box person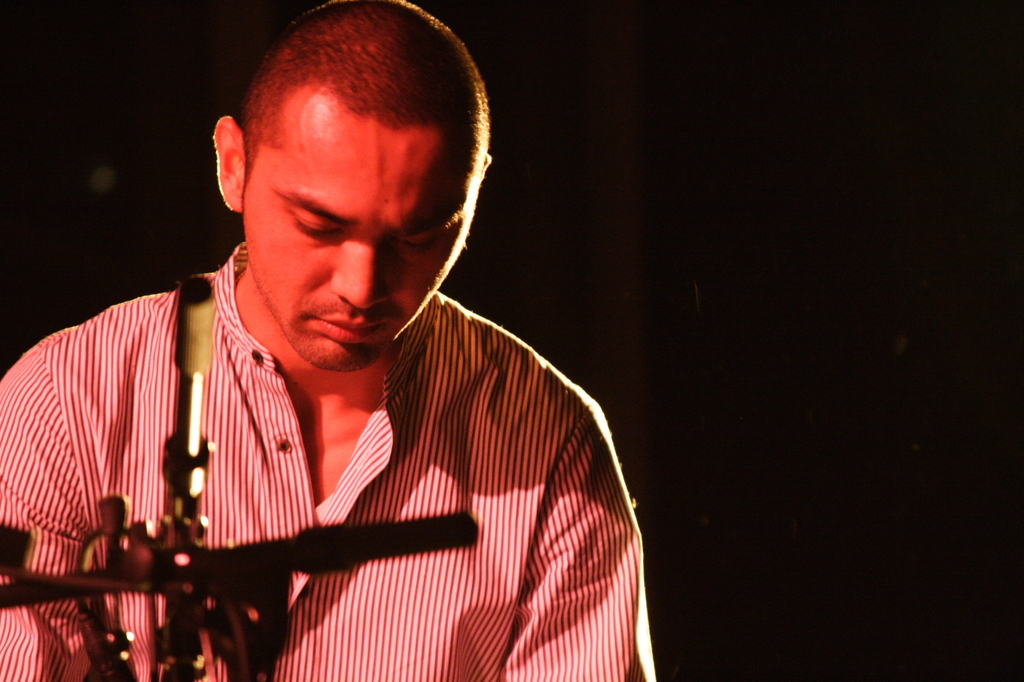
box(28, 23, 665, 680)
